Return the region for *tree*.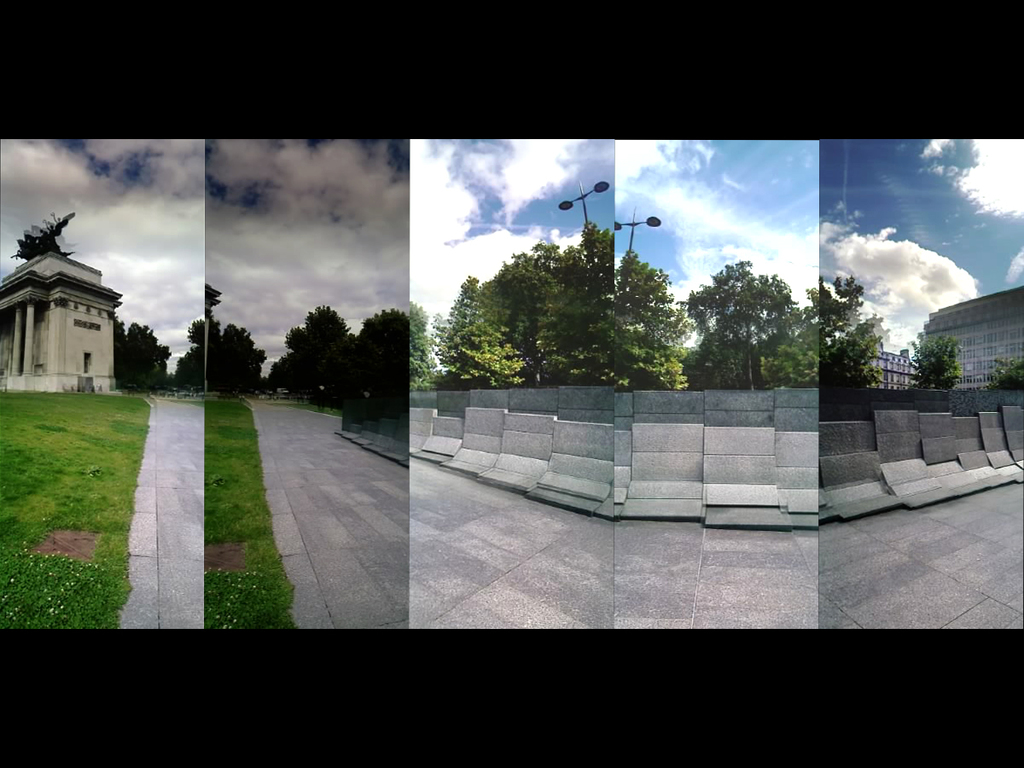
(9, 212, 79, 260).
